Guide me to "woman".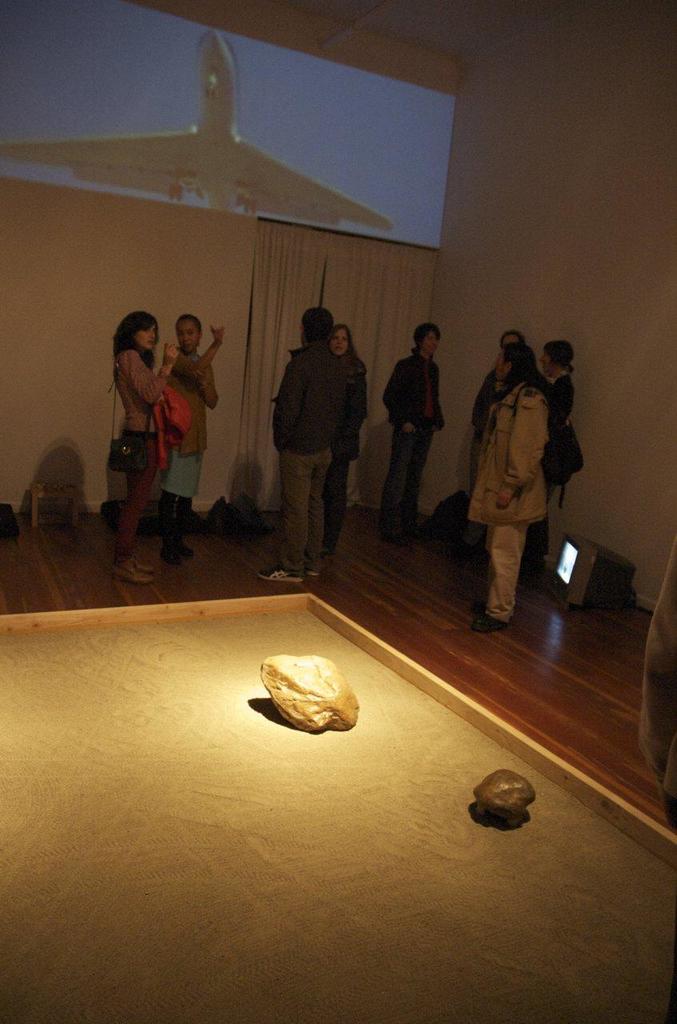
Guidance: crop(475, 339, 551, 638).
